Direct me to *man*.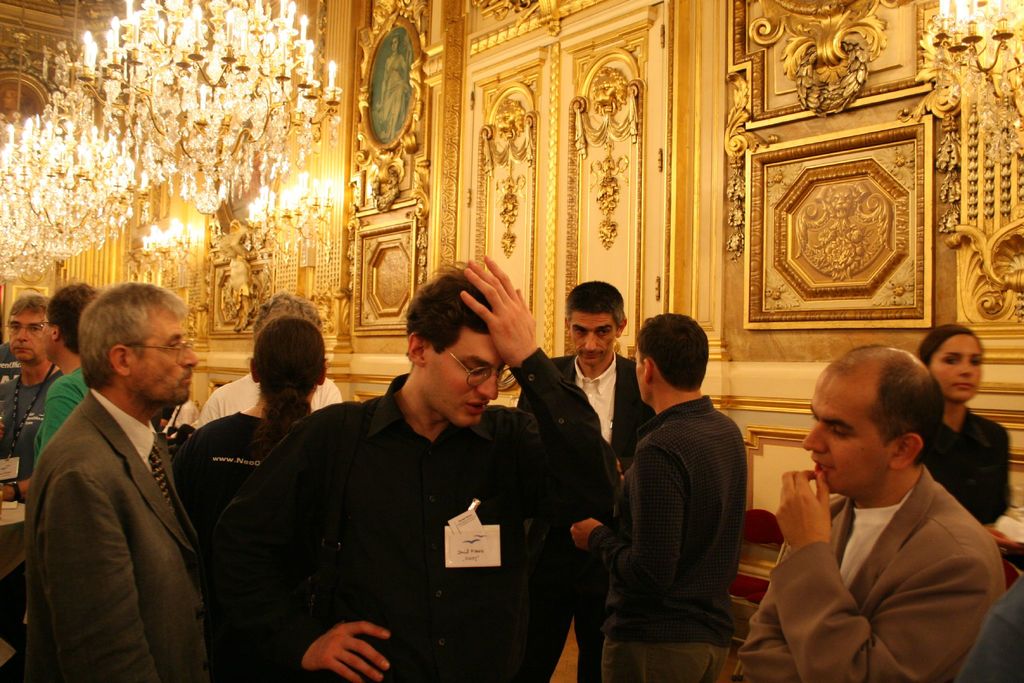
Direction: bbox=[22, 281, 215, 682].
